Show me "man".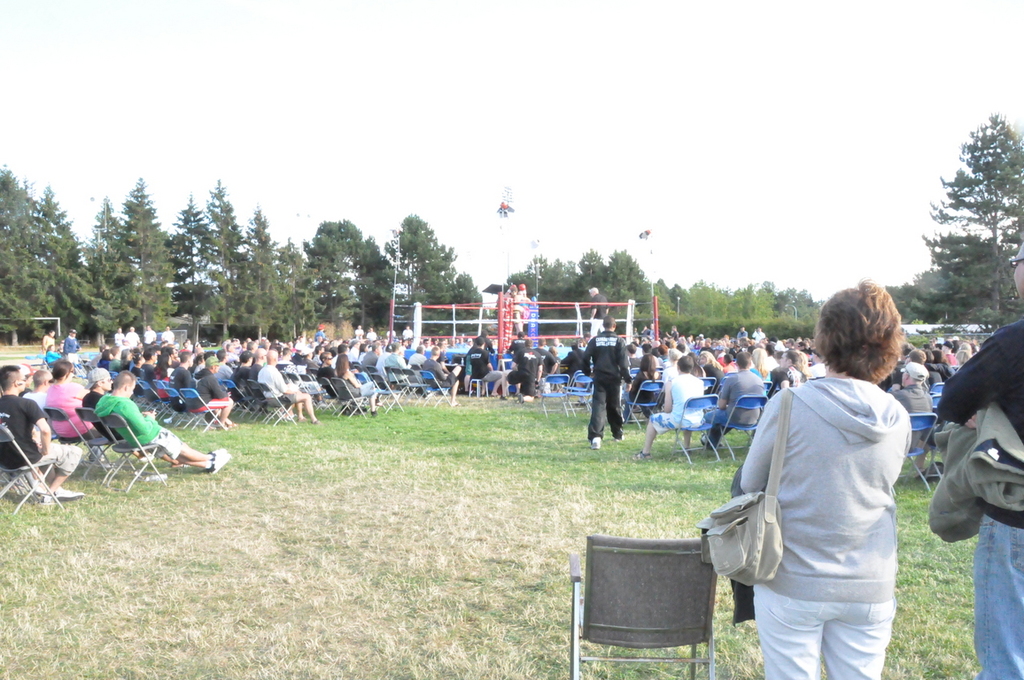
"man" is here: {"x1": 81, "y1": 367, "x2": 187, "y2": 467}.
